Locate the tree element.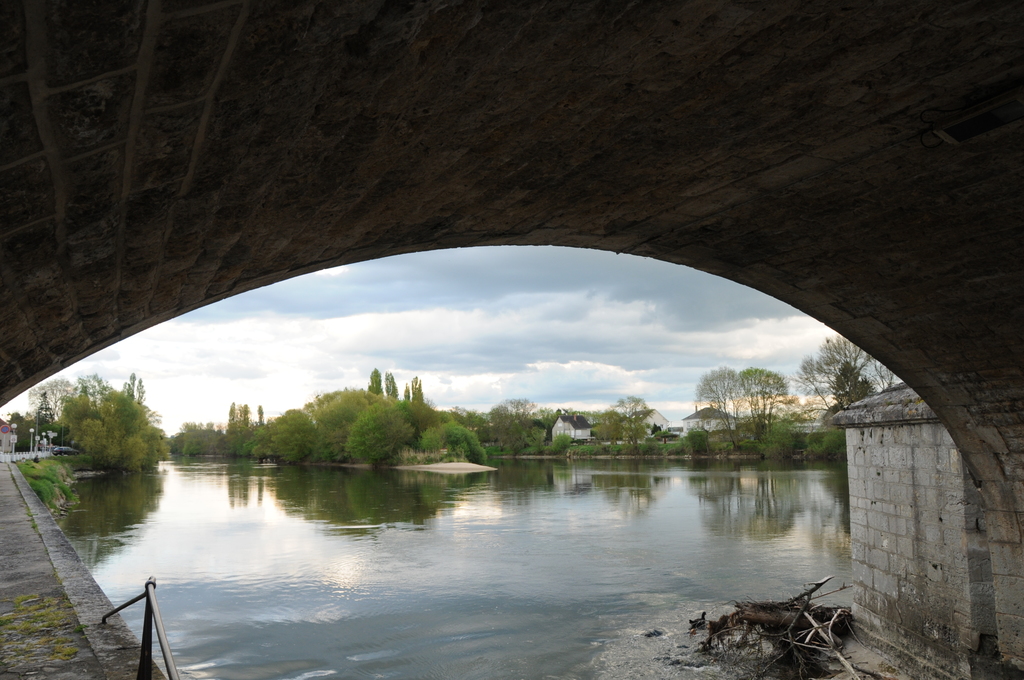
Element bbox: (x1=122, y1=368, x2=147, y2=401).
